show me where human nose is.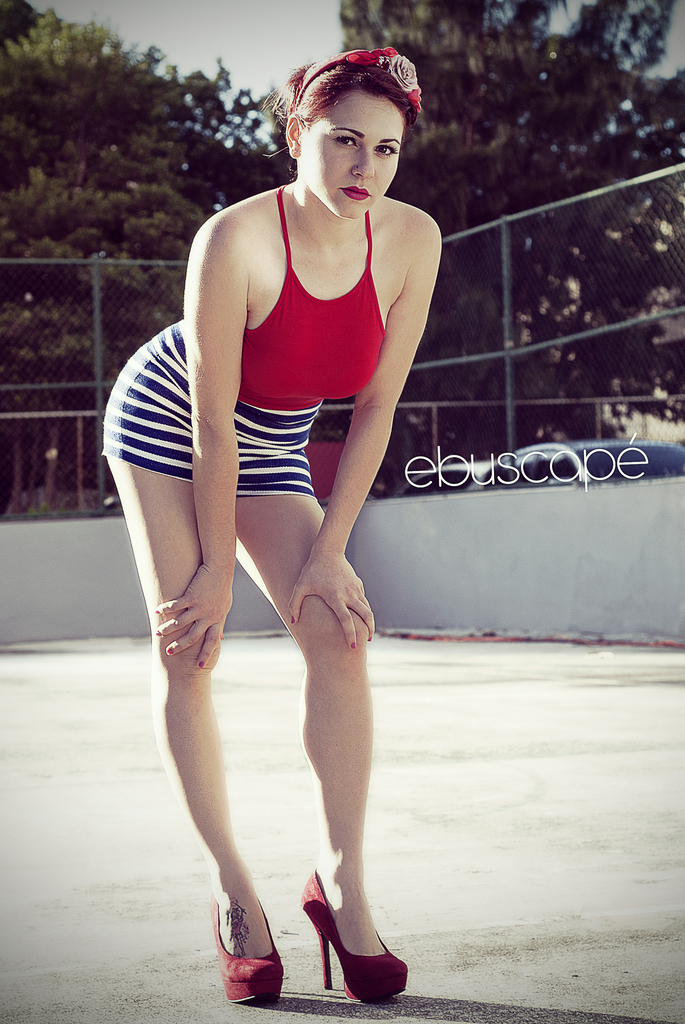
human nose is at bbox=[352, 150, 375, 181].
